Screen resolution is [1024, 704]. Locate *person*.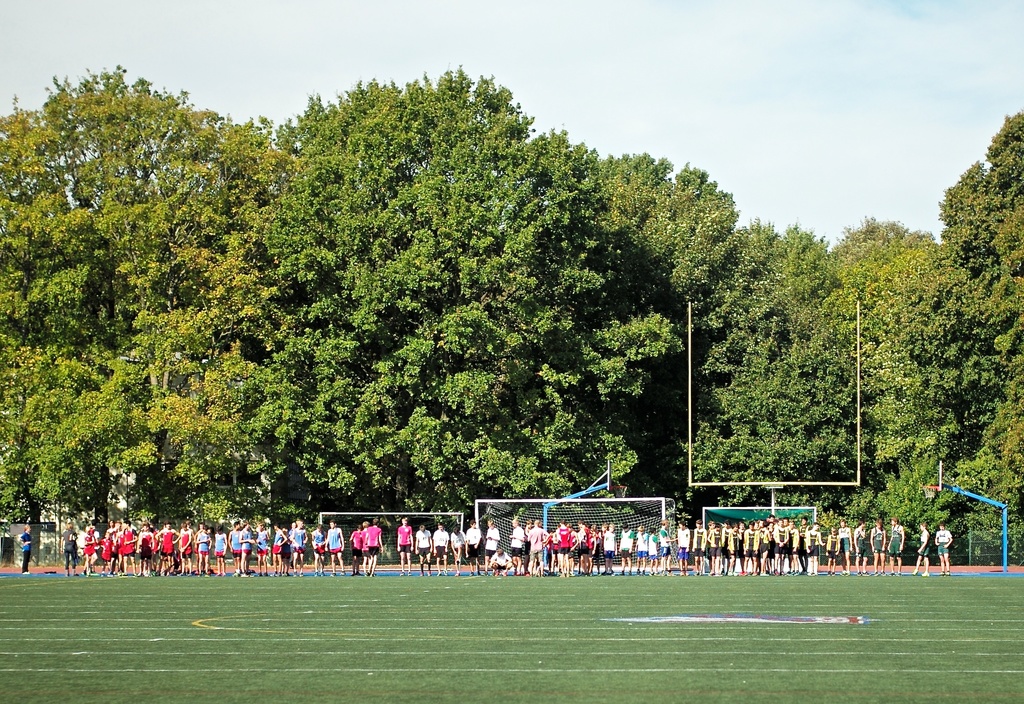
<region>854, 520, 869, 575</region>.
